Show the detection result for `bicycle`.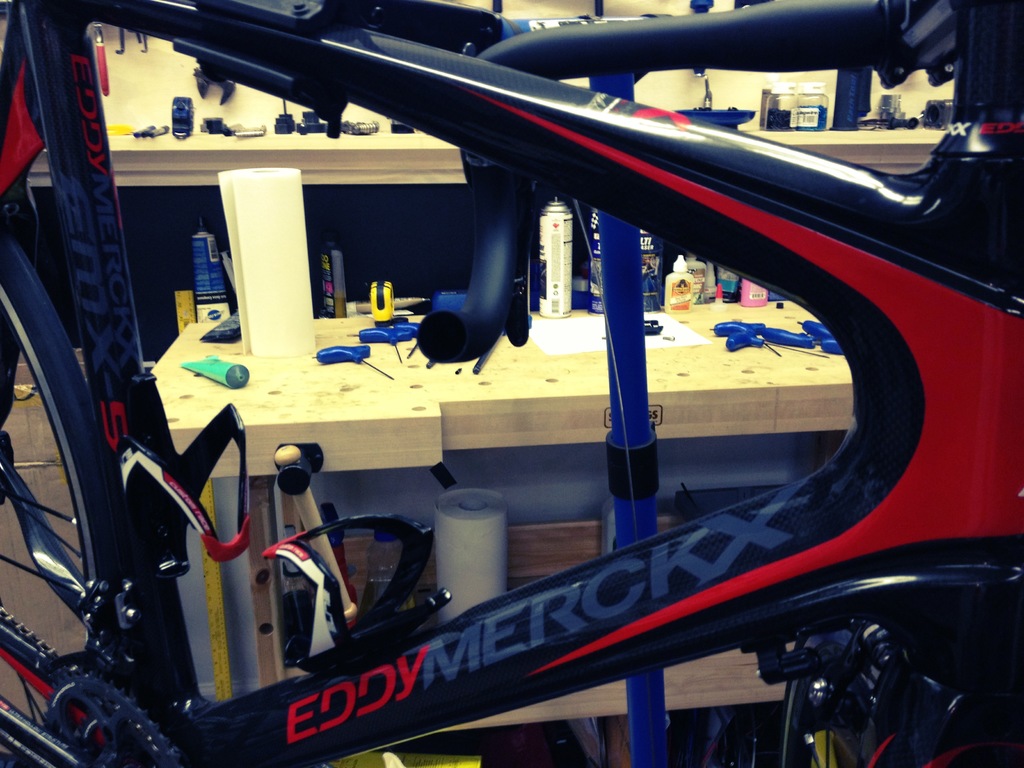
l=0, t=2, r=1023, b=767.
